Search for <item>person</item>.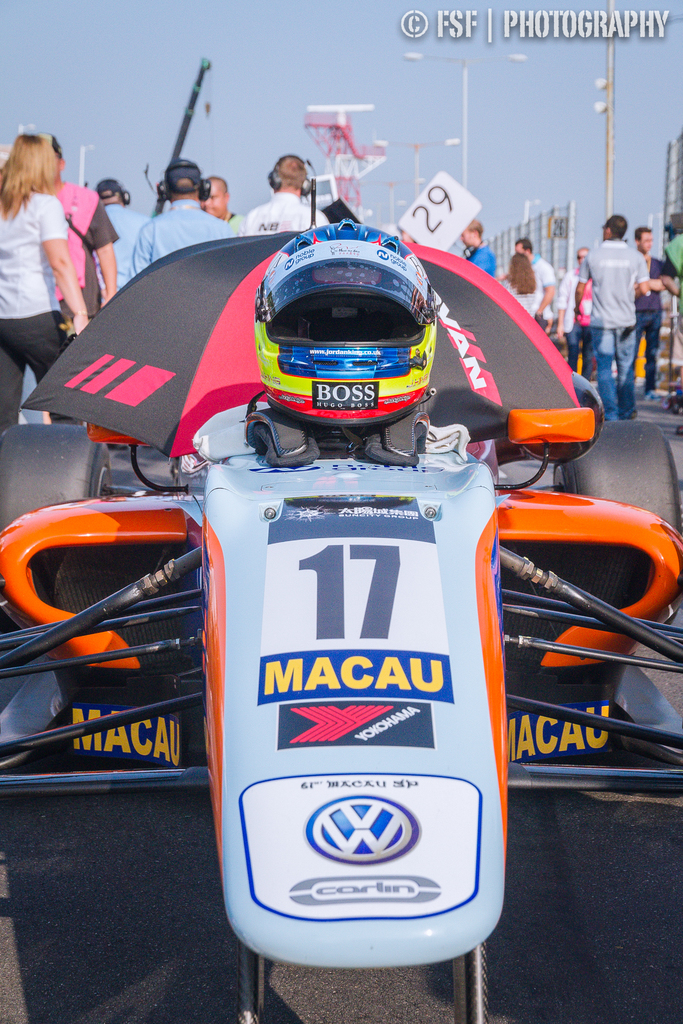
Found at pyautogui.locateOnScreen(0, 125, 88, 438).
